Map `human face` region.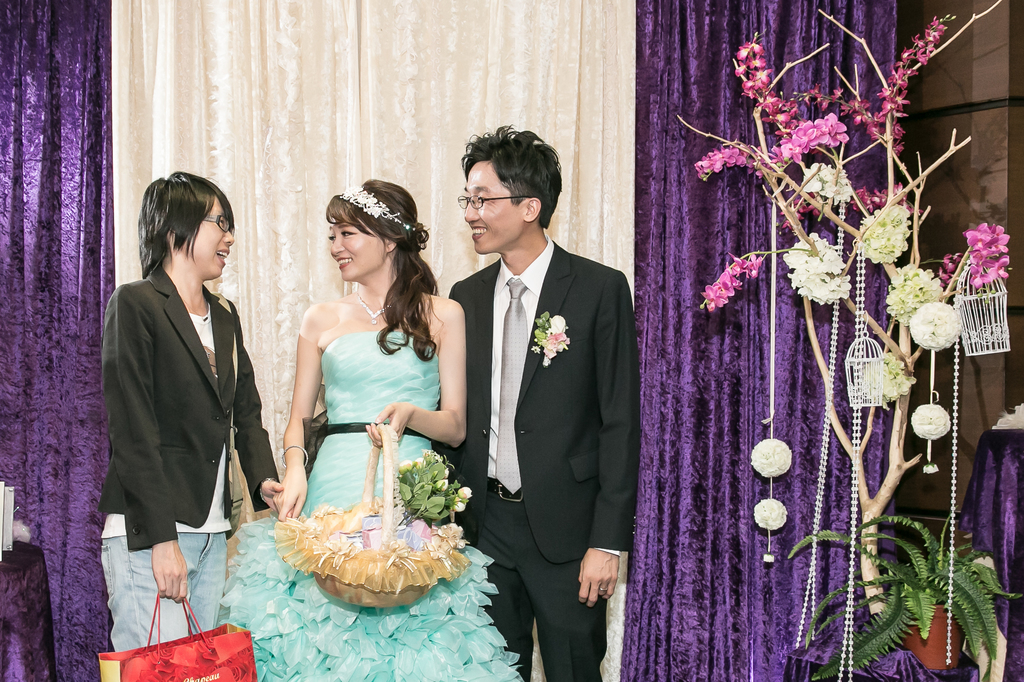
Mapped to <bbox>468, 163, 529, 256</bbox>.
